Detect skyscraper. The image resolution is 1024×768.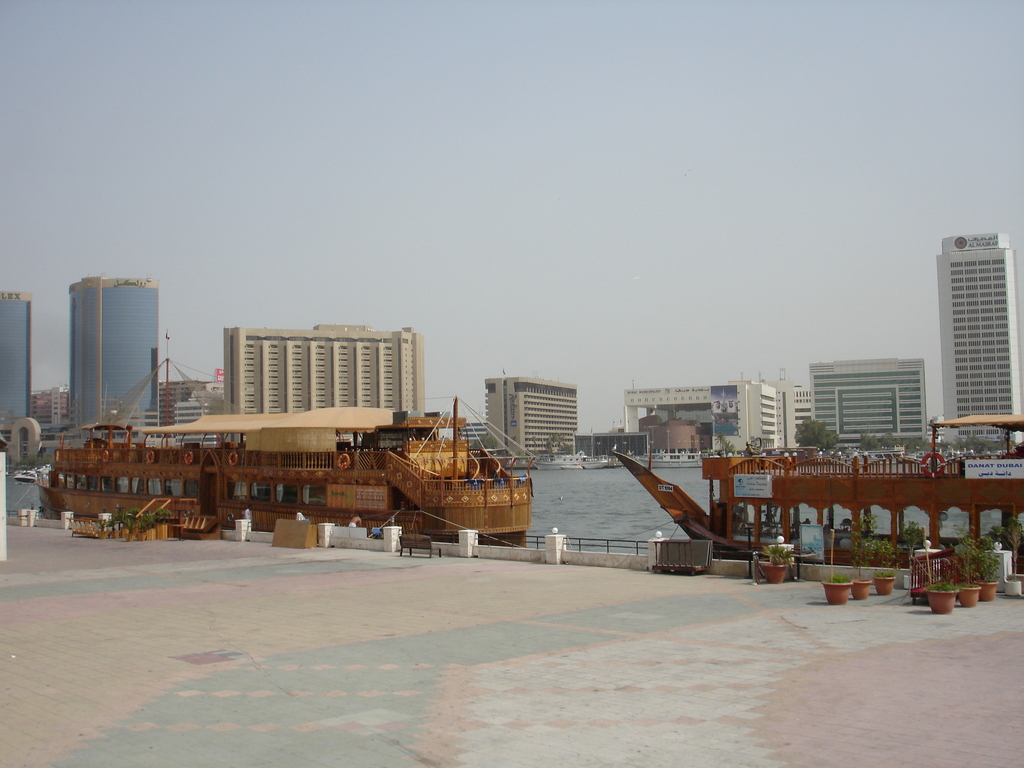
[621,378,813,467].
